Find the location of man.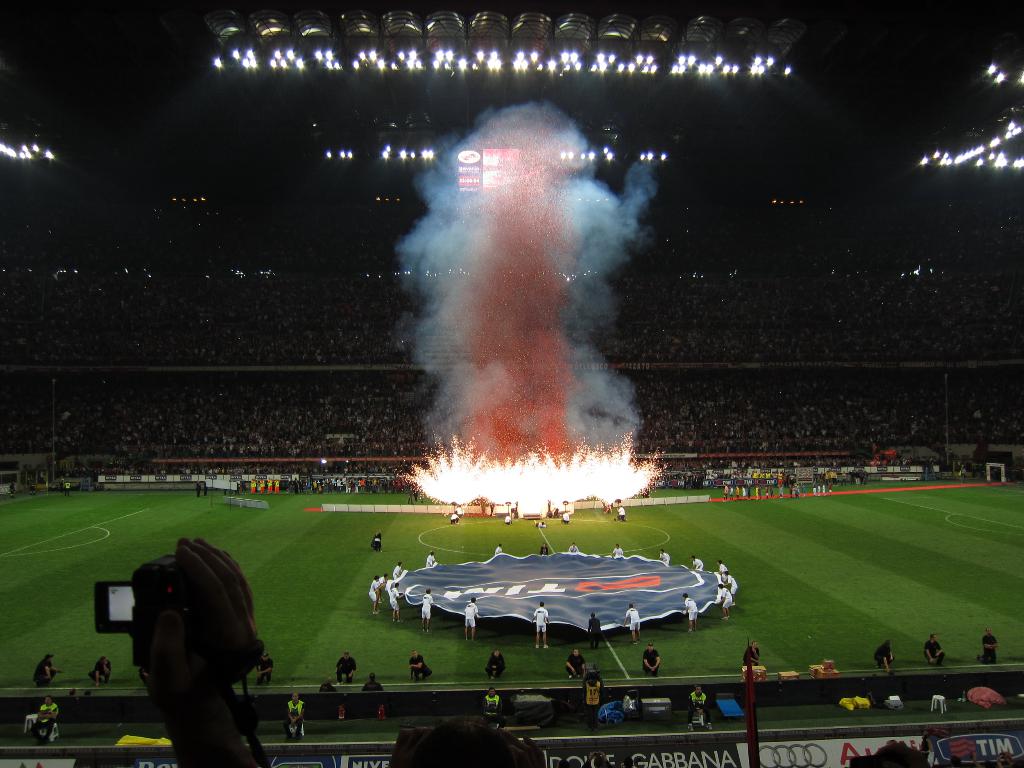
Location: bbox(582, 609, 604, 644).
